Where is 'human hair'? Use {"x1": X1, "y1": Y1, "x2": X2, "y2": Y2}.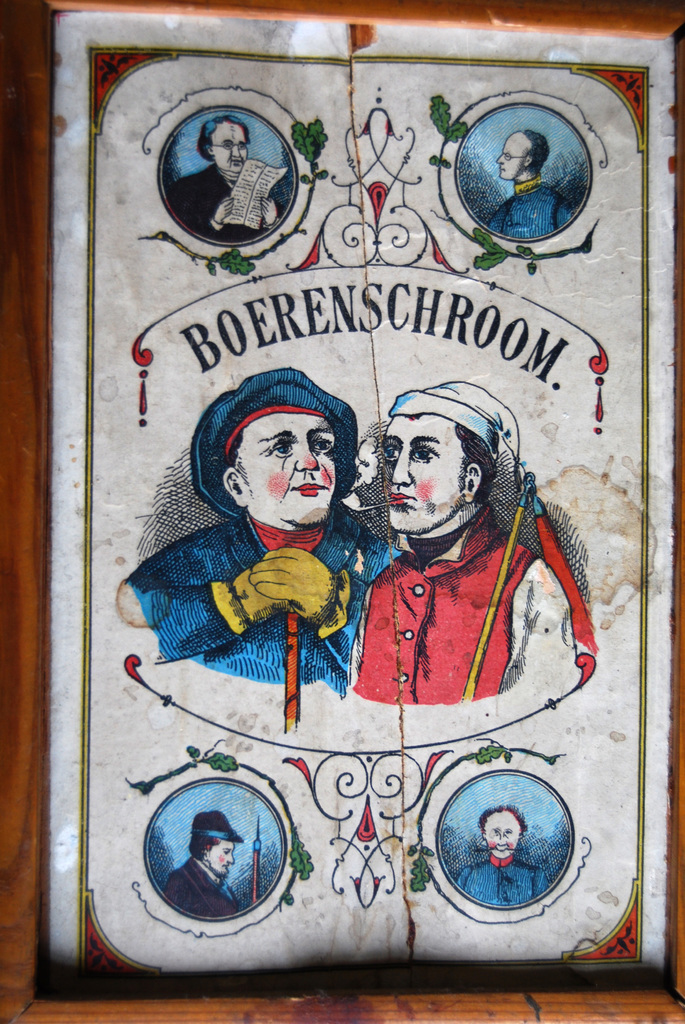
{"x1": 188, "y1": 835, "x2": 214, "y2": 861}.
